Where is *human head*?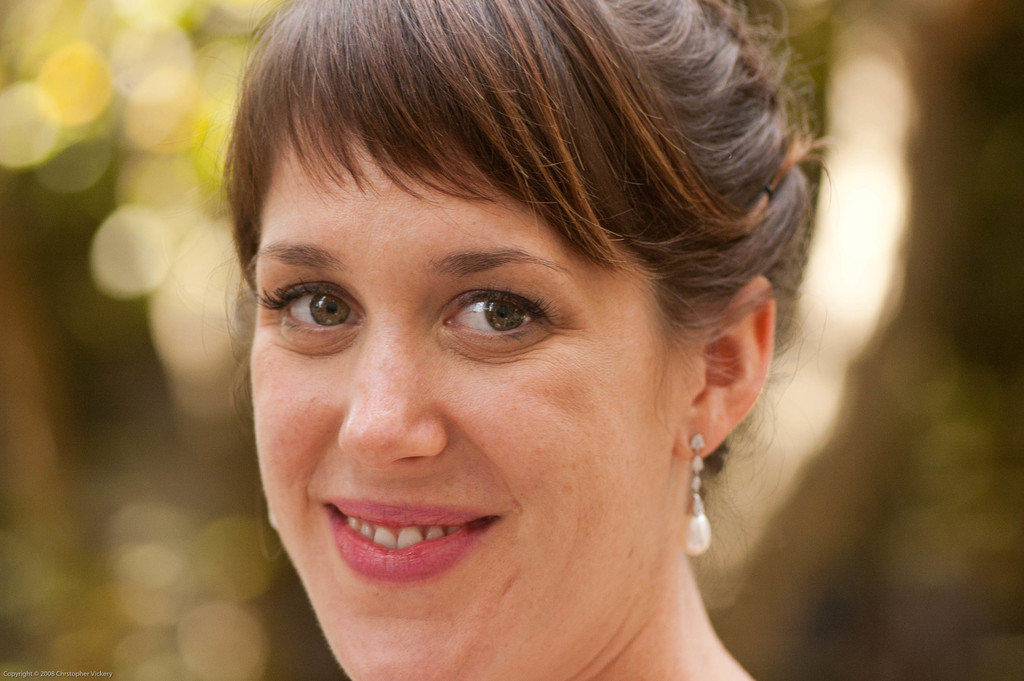
221,0,815,680.
